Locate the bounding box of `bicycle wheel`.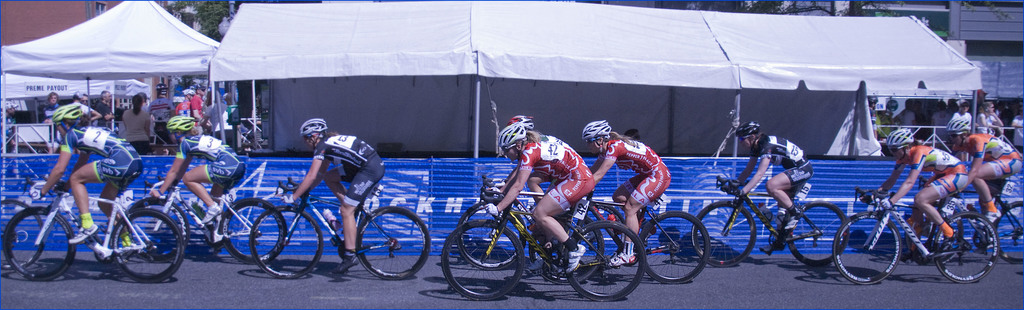
Bounding box: (912, 218, 966, 268).
